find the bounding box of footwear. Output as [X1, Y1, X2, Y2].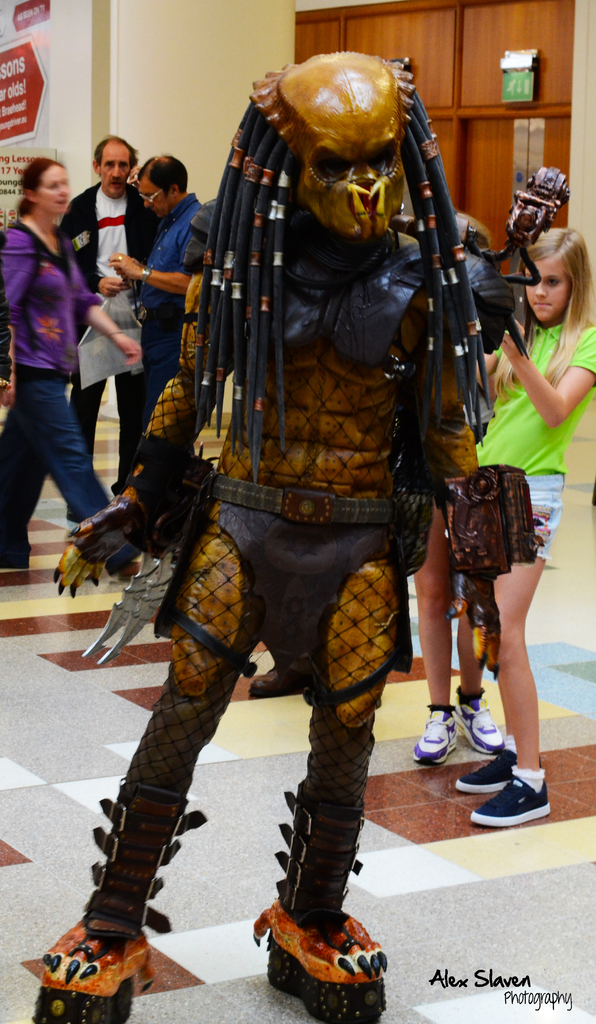
[457, 687, 504, 753].
